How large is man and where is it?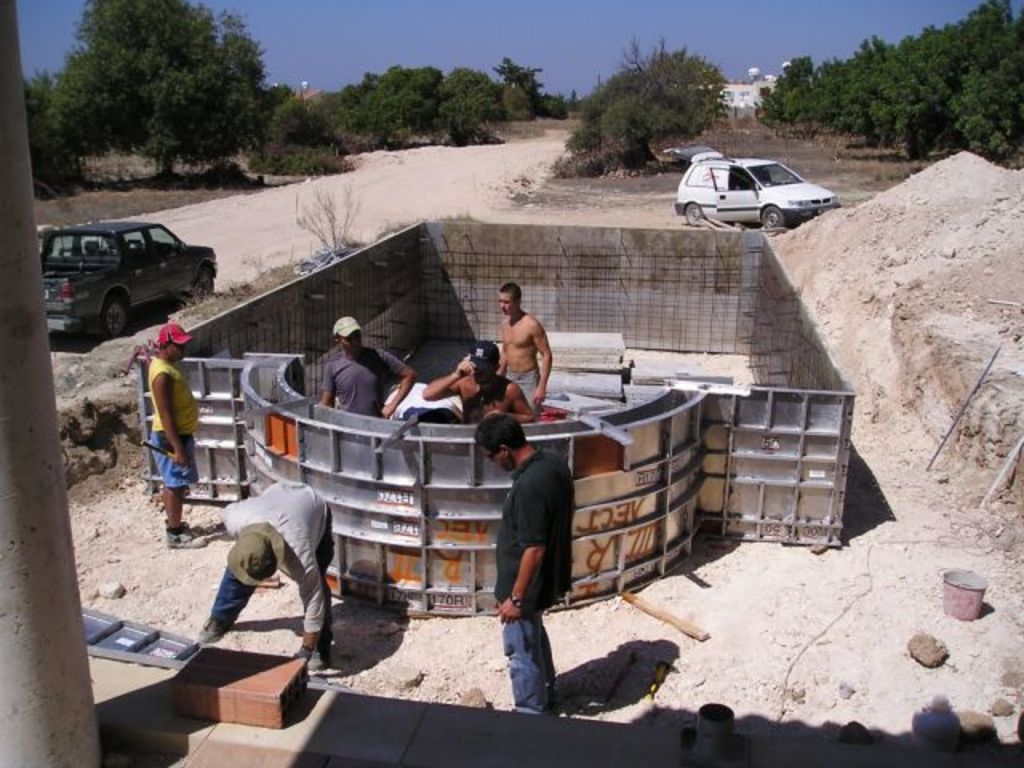
Bounding box: pyautogui.locateOnScreen(320, 320, 413, 418).
